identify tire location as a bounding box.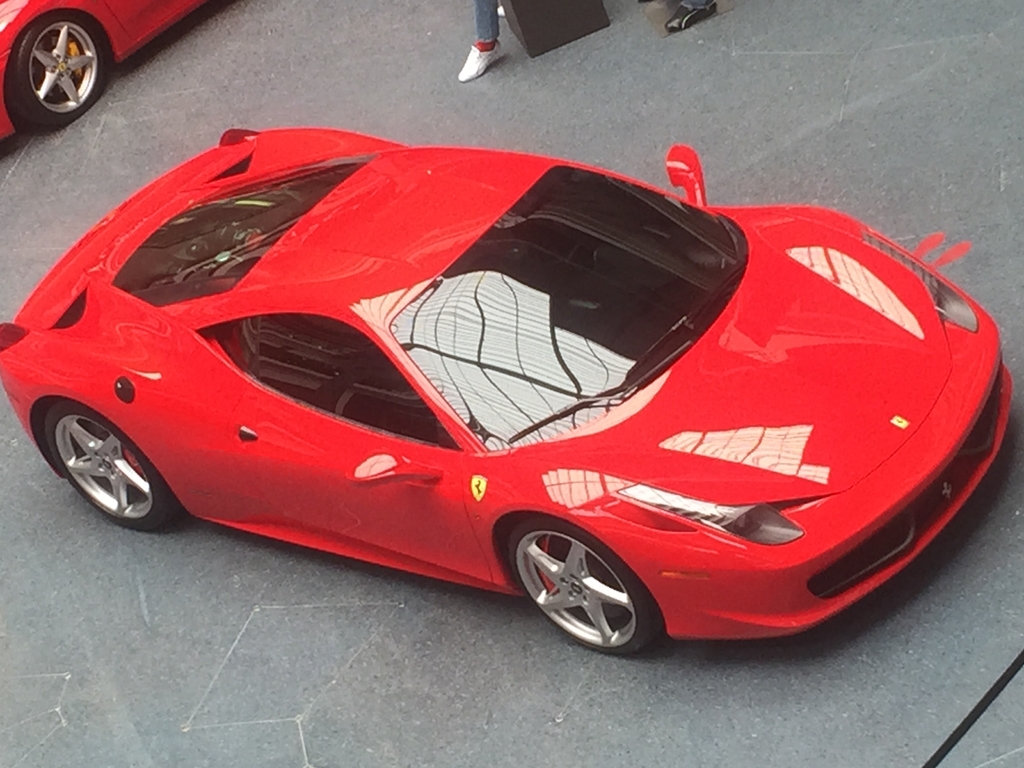
[513, 521, 656, 658].
